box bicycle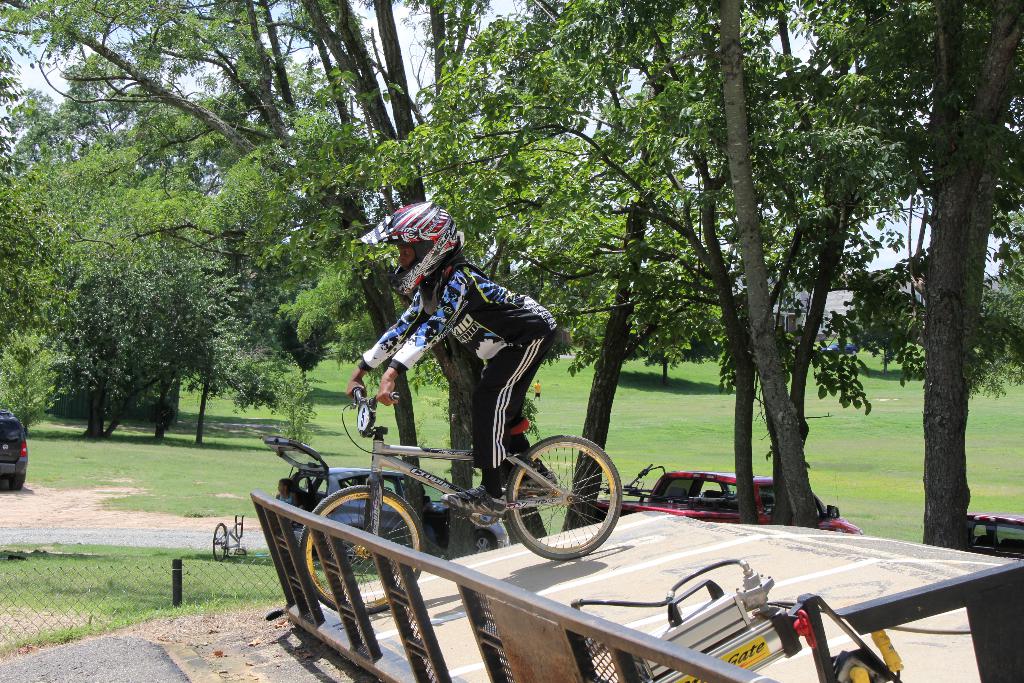
left=212, top=514, right=247, bottom=562
